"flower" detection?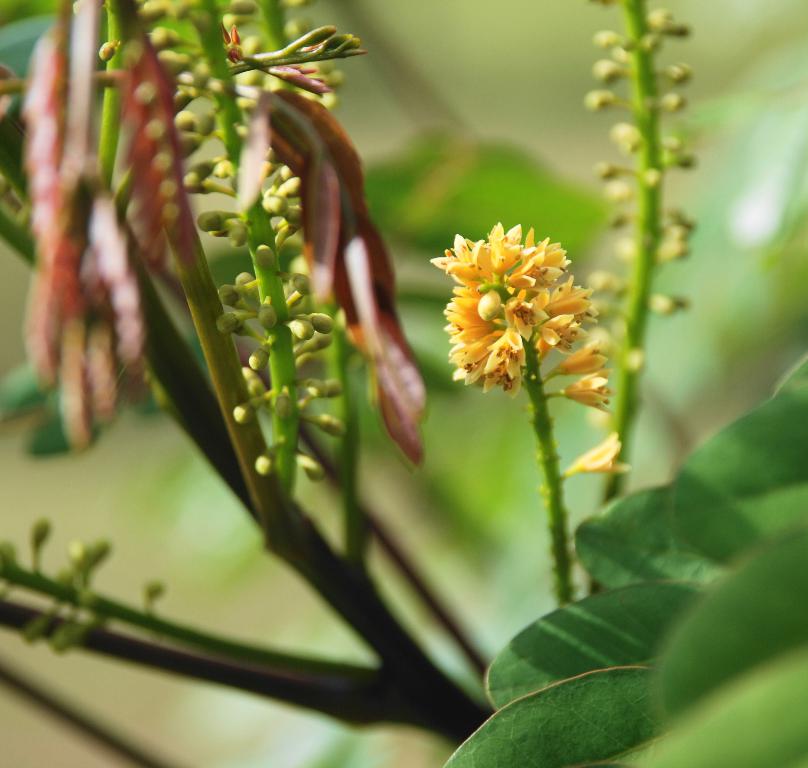
rect(561, 426, 633, 470)
